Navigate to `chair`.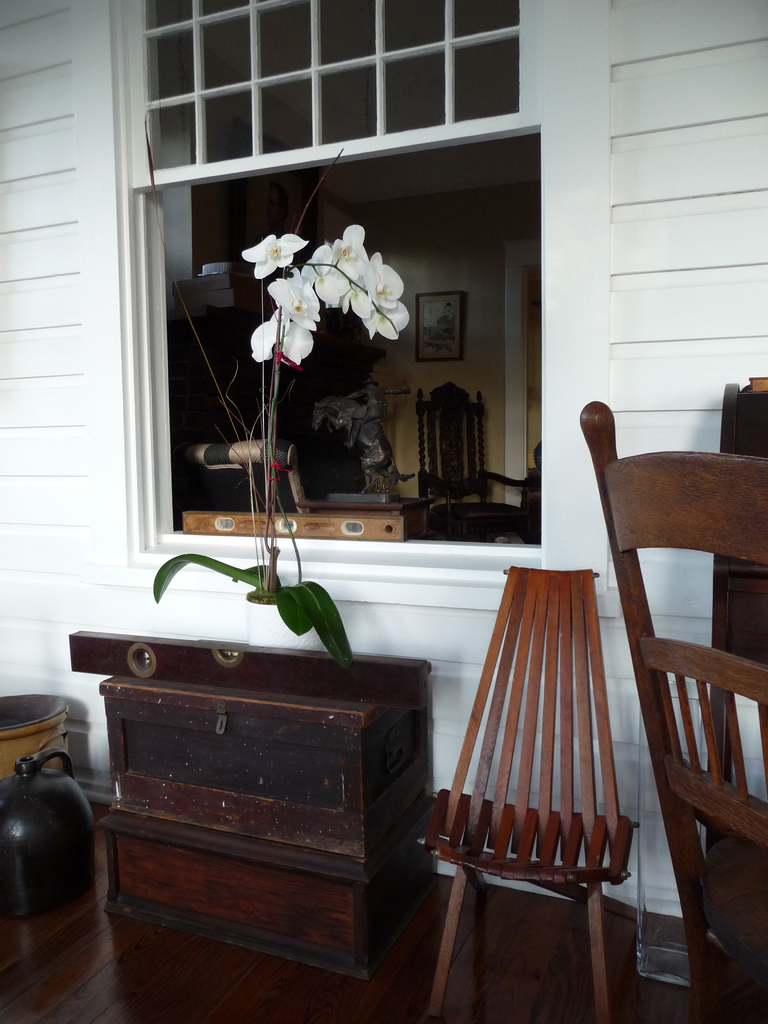
Navigation target: bbox=[591, 354, 757, 958].
